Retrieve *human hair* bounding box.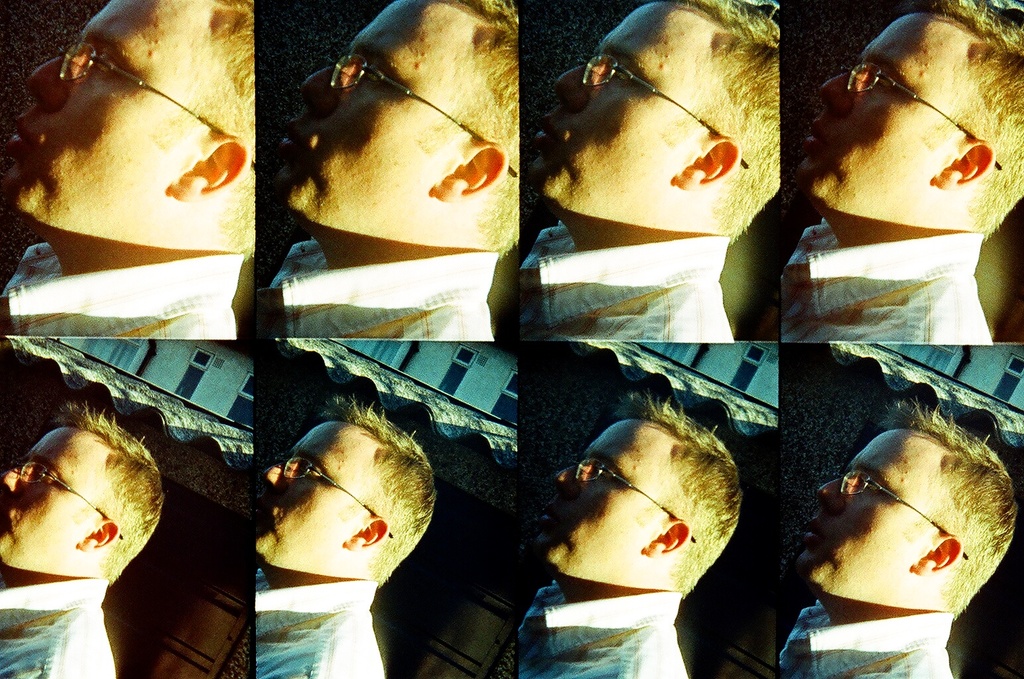
Bounding box: [320, 393, 438, 589].
